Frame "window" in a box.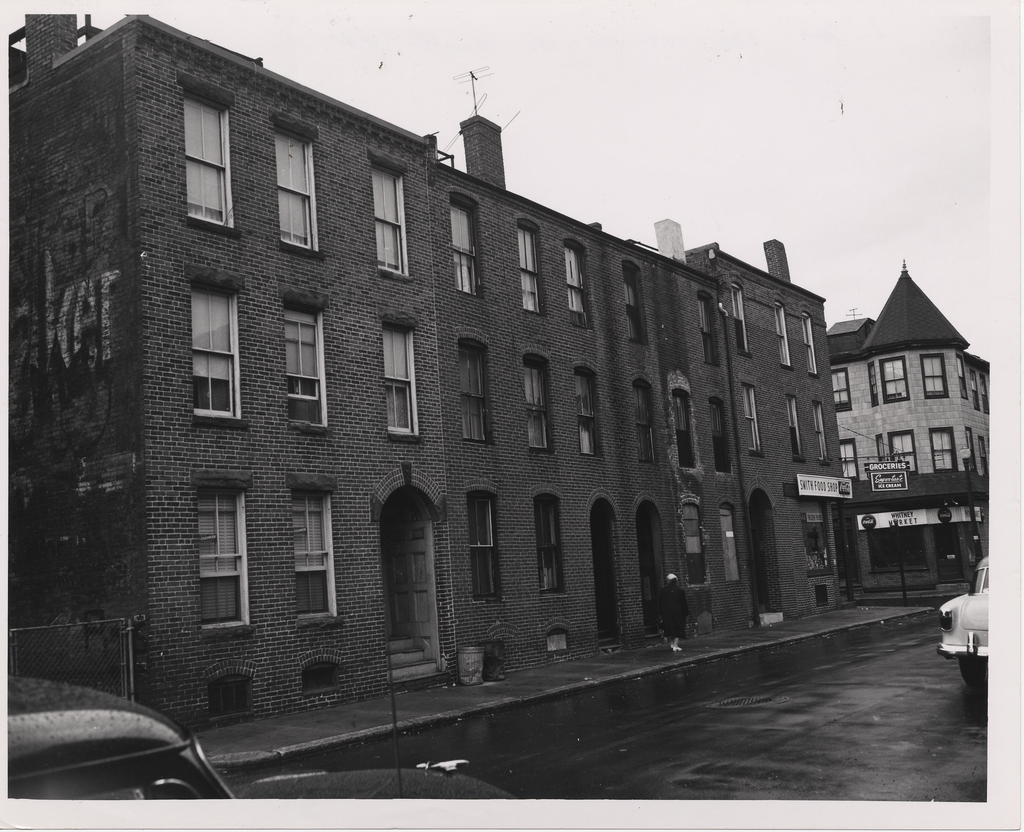
(883,356,911,401).
